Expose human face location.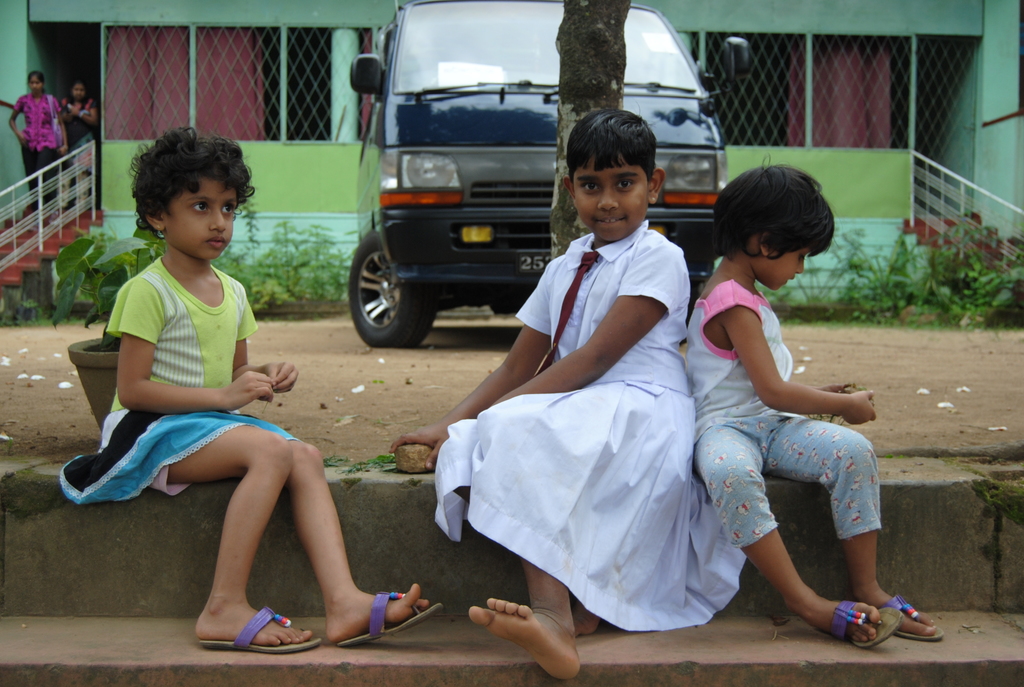
Exposed at (x1=573, y1=148, x2=652, y2=243).
